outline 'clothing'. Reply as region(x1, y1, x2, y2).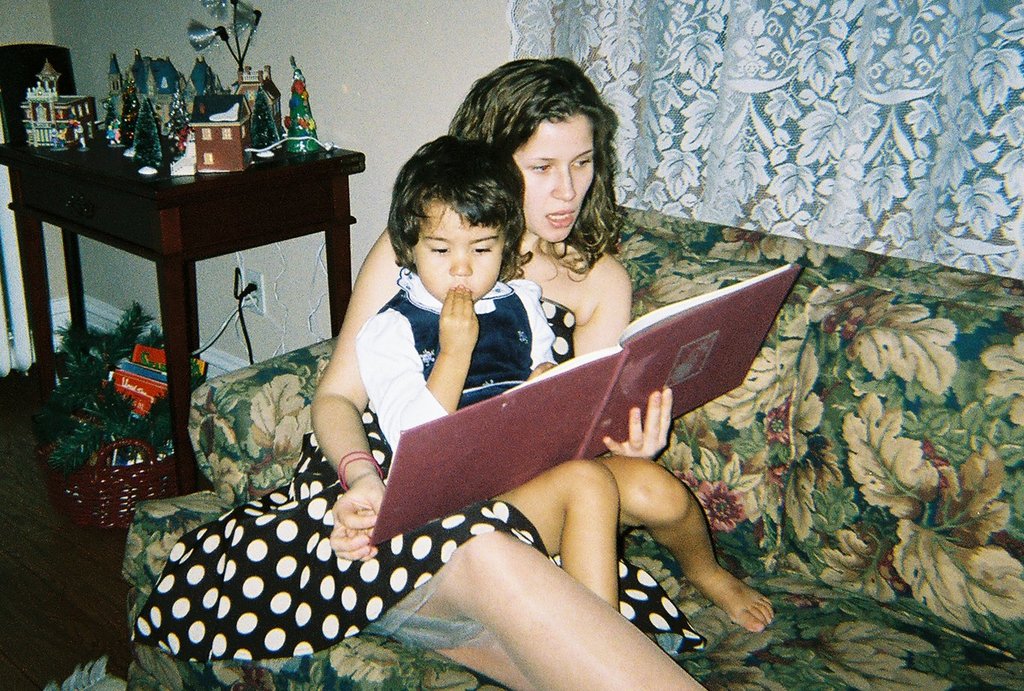
region(125, 262, 714, 665).
